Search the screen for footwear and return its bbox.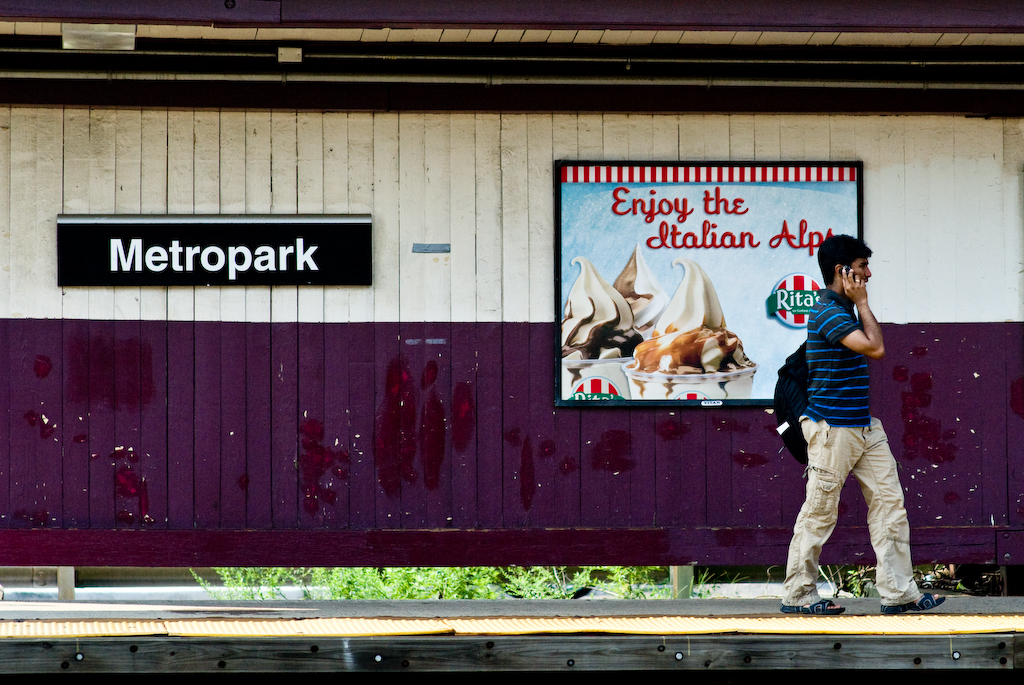
Found: crop(878, 584, 944, 611).
